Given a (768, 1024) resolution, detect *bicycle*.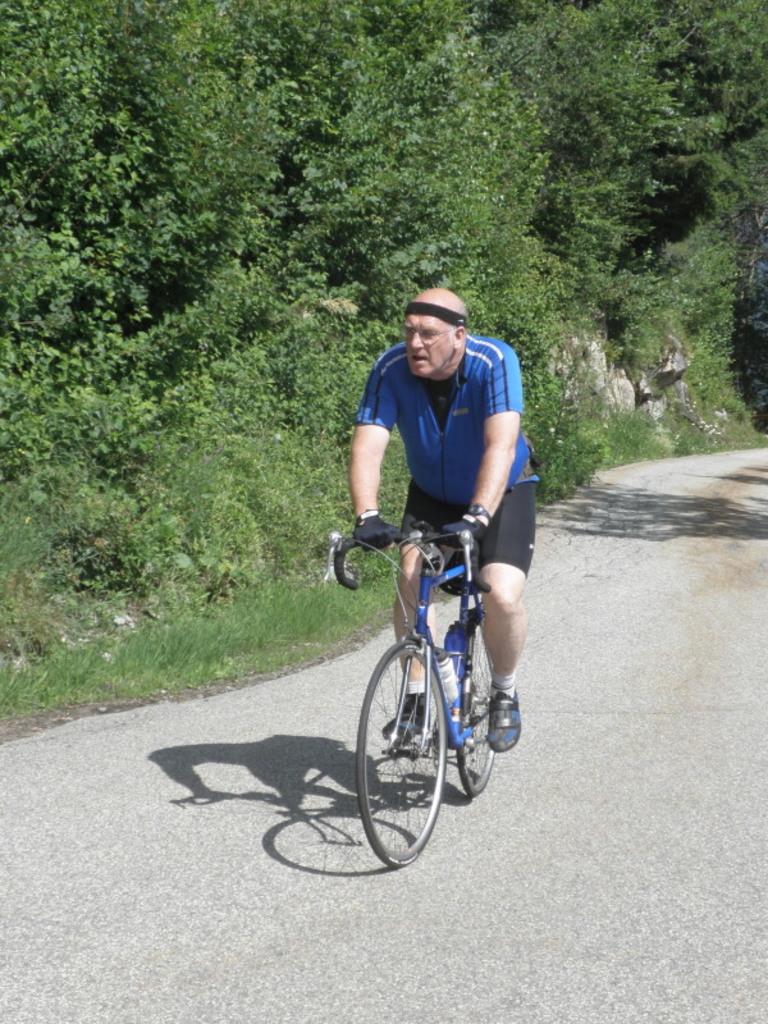
<bbox>339, 468, 530, 867</bbox>.
